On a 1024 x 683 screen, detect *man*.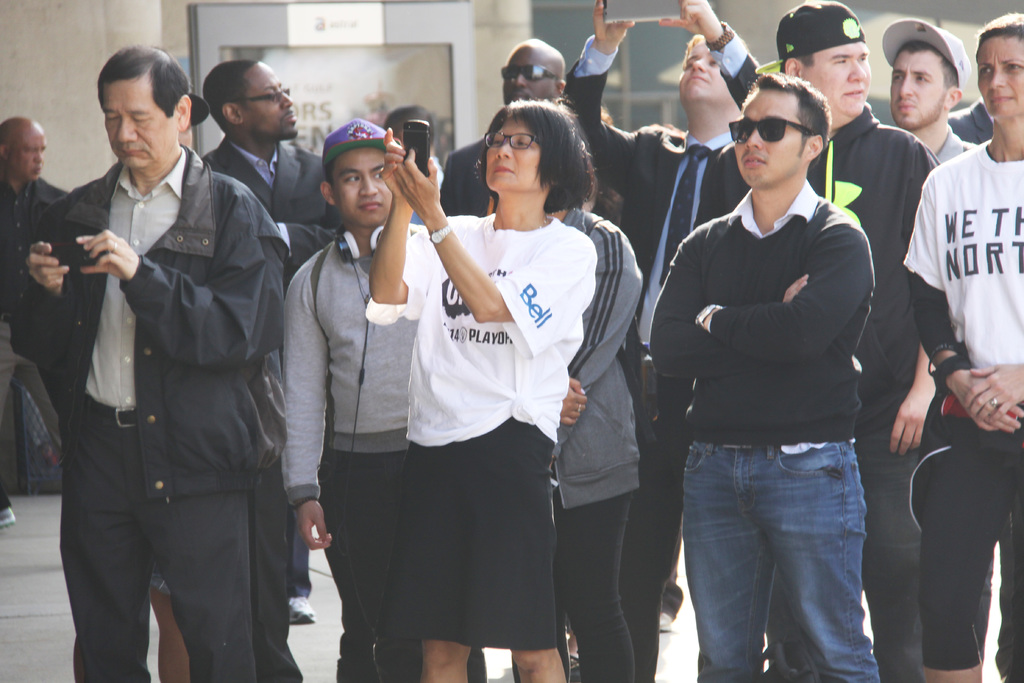
<bbox>886, 16, 979, 169</bbox>.
